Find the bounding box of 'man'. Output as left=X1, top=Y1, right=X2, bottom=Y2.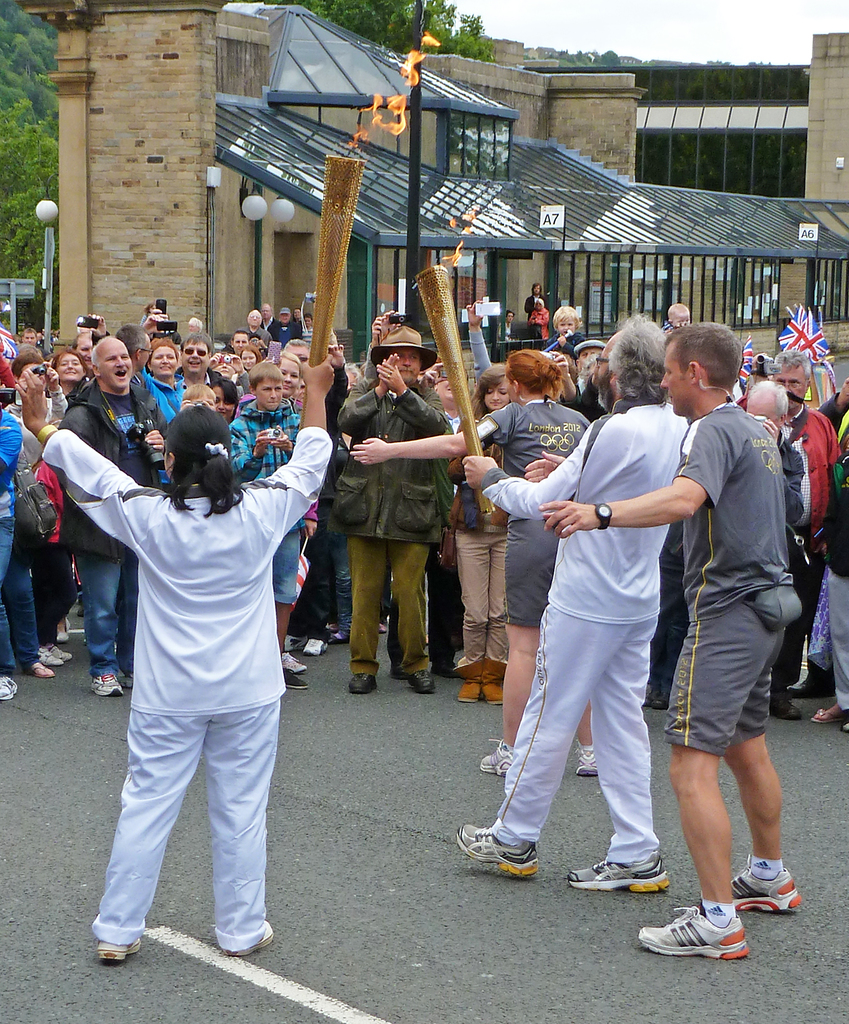
left=541, top=317, right=800, bottom=960.
